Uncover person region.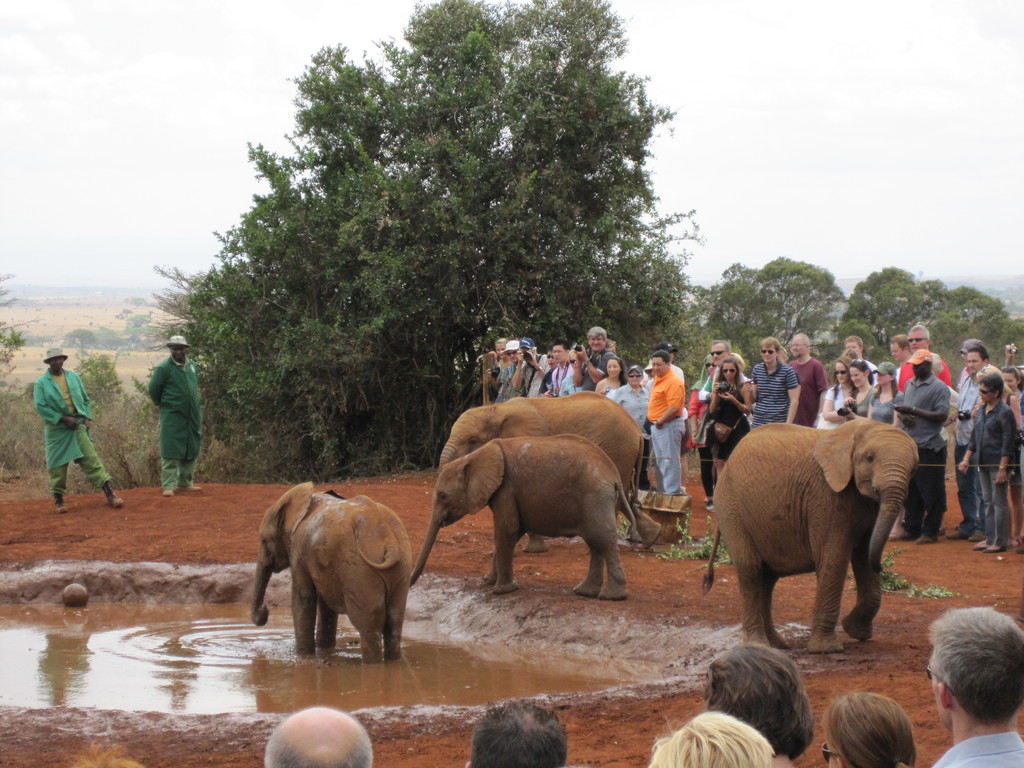
Uncovered: 143,333,205,500.
